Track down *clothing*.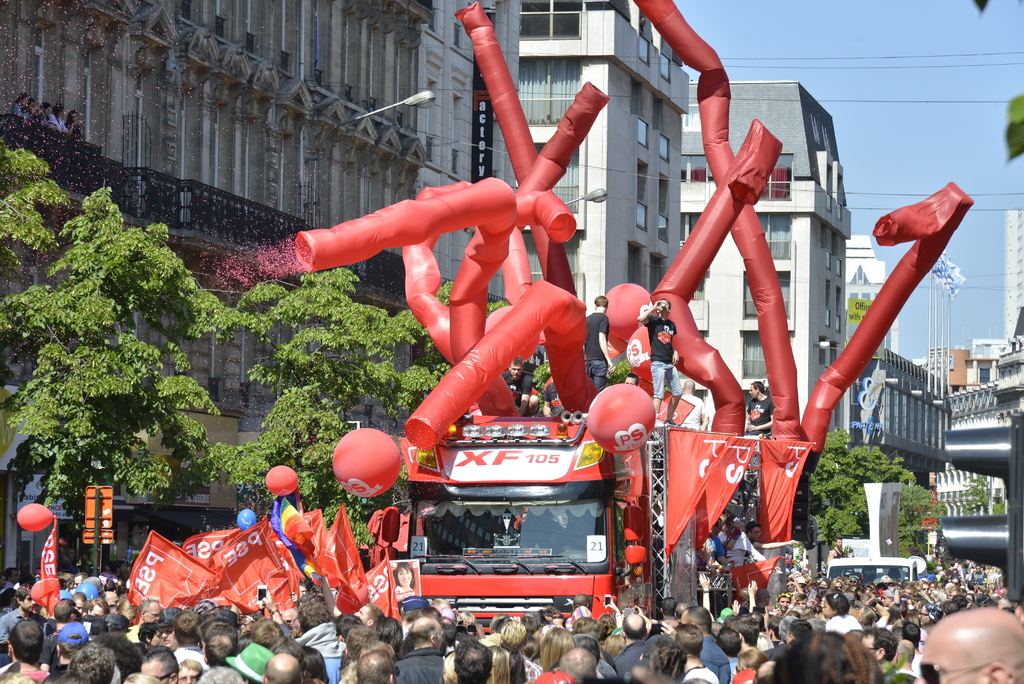
Tracked to bbox=[700, 640, 729, 681].
